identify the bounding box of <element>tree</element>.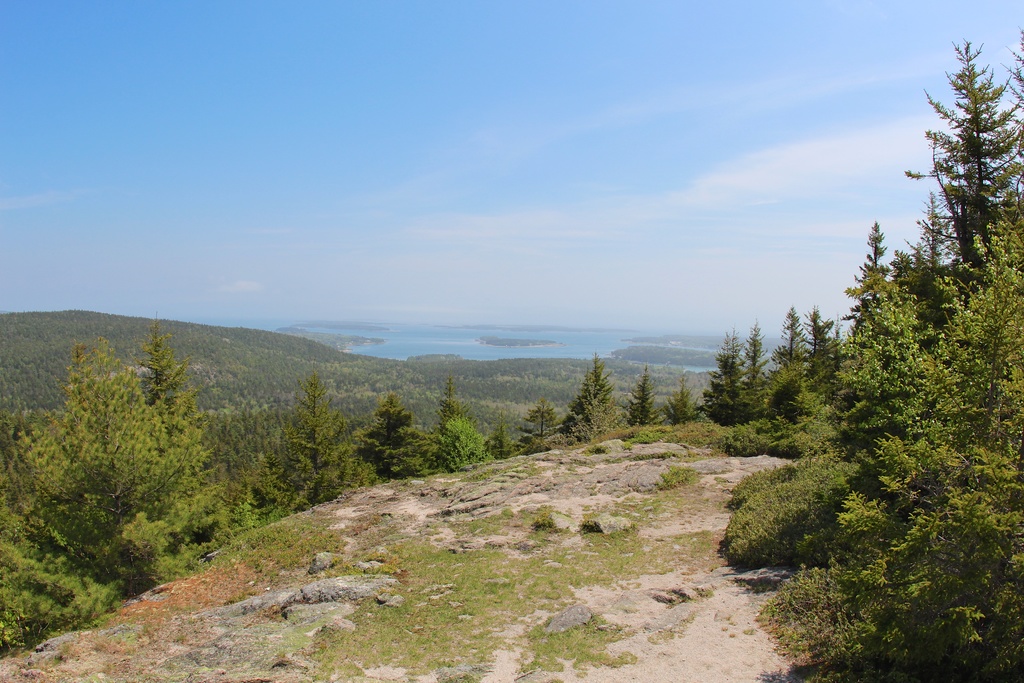
l=522, t=396, r=563, b=437.
